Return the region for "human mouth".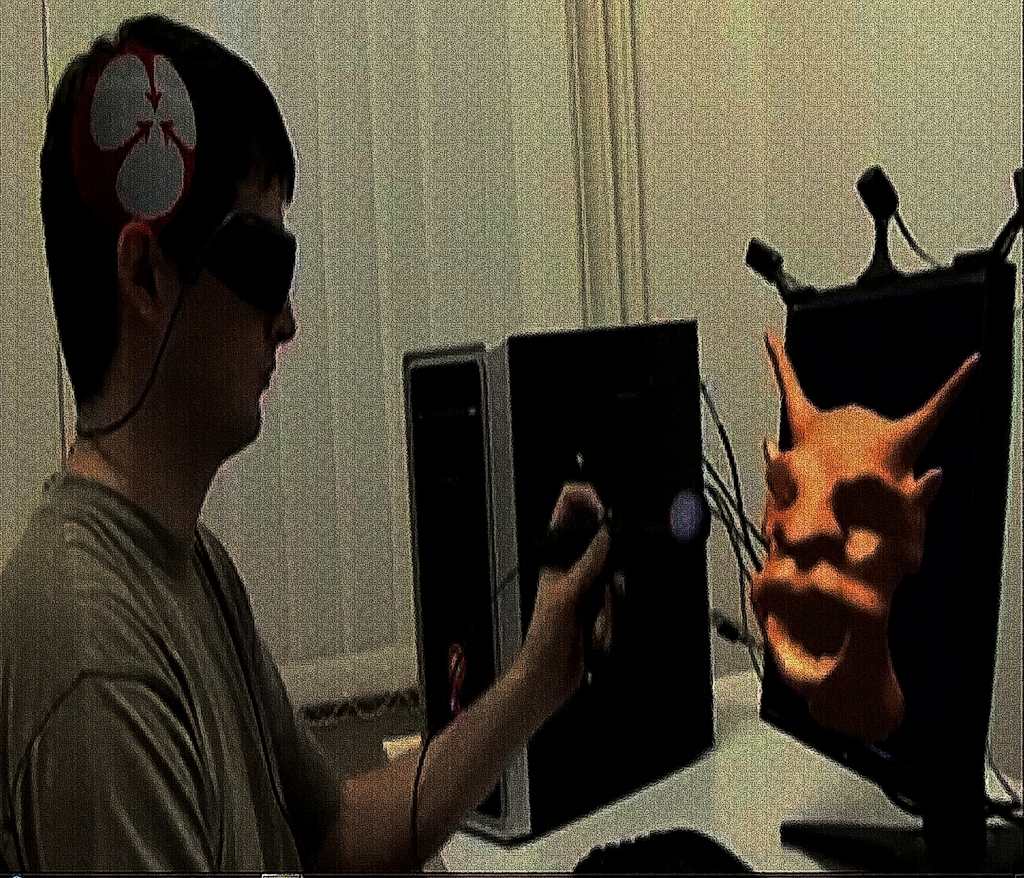
box=[259, 366, 274, 384].
